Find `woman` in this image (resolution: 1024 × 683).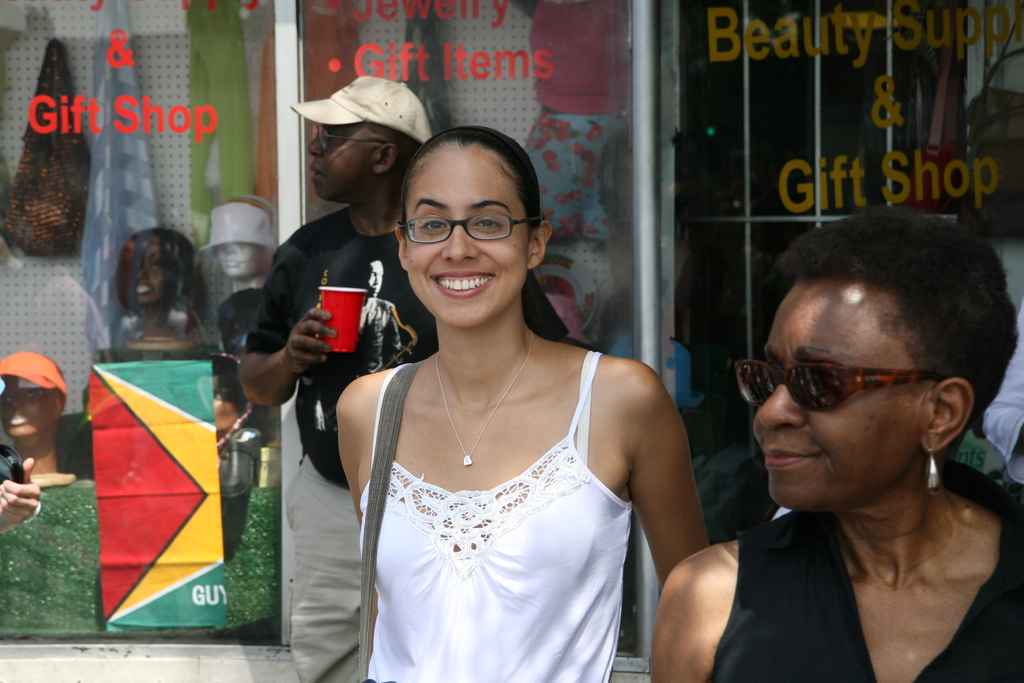
332,133,709,682.
